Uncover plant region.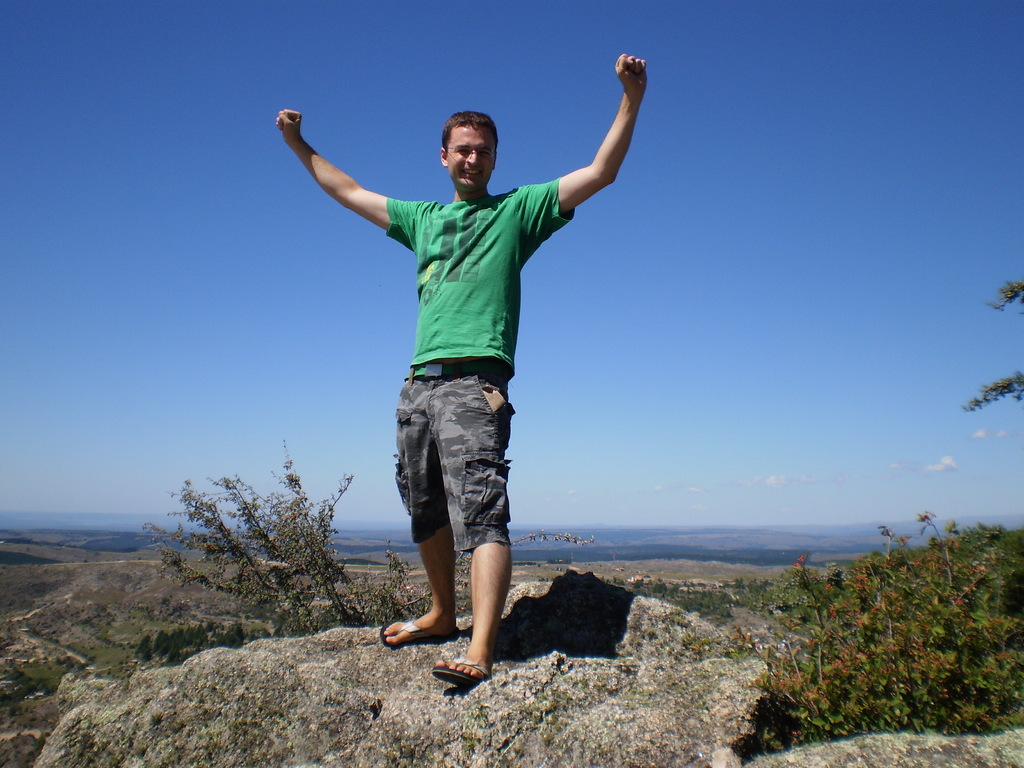
Uncovered: pyautogui.locateOnScreen(151, 460, 363, 627).
